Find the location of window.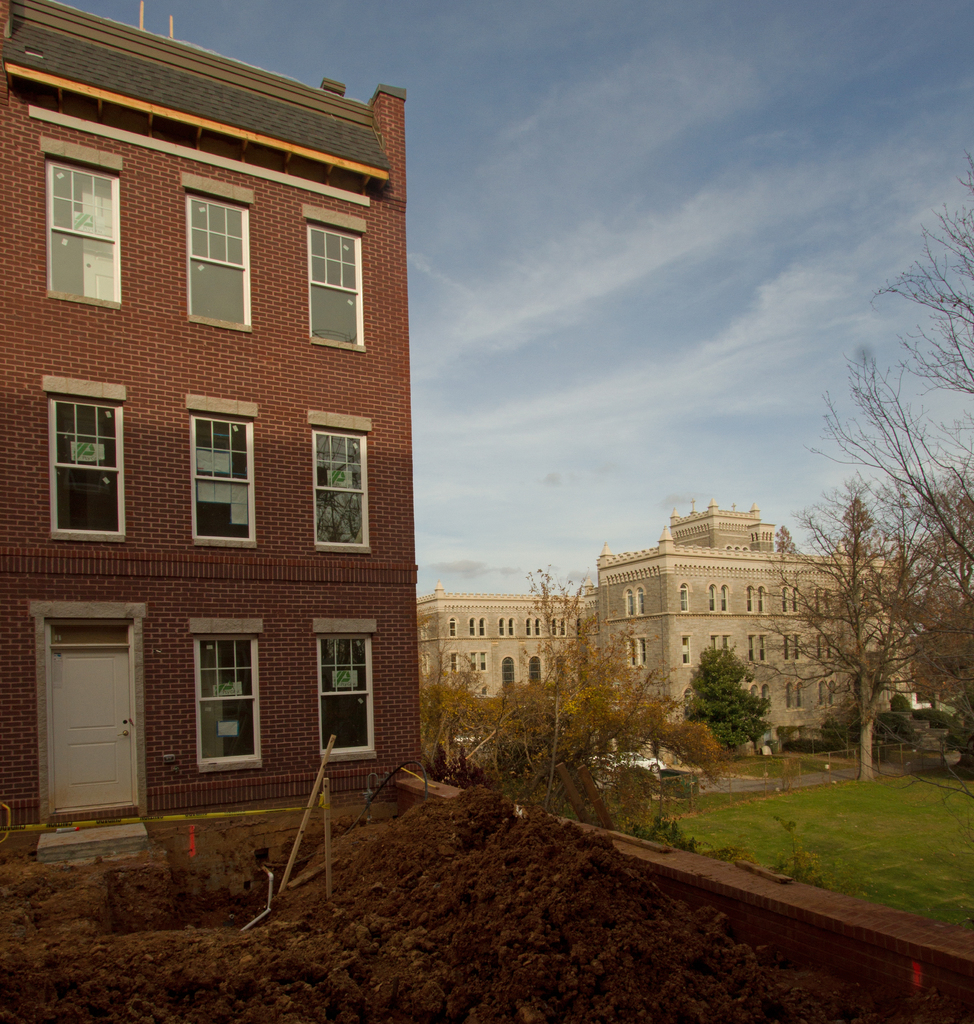
Location: x1=712, y1=637, x2=714, y2=656.
